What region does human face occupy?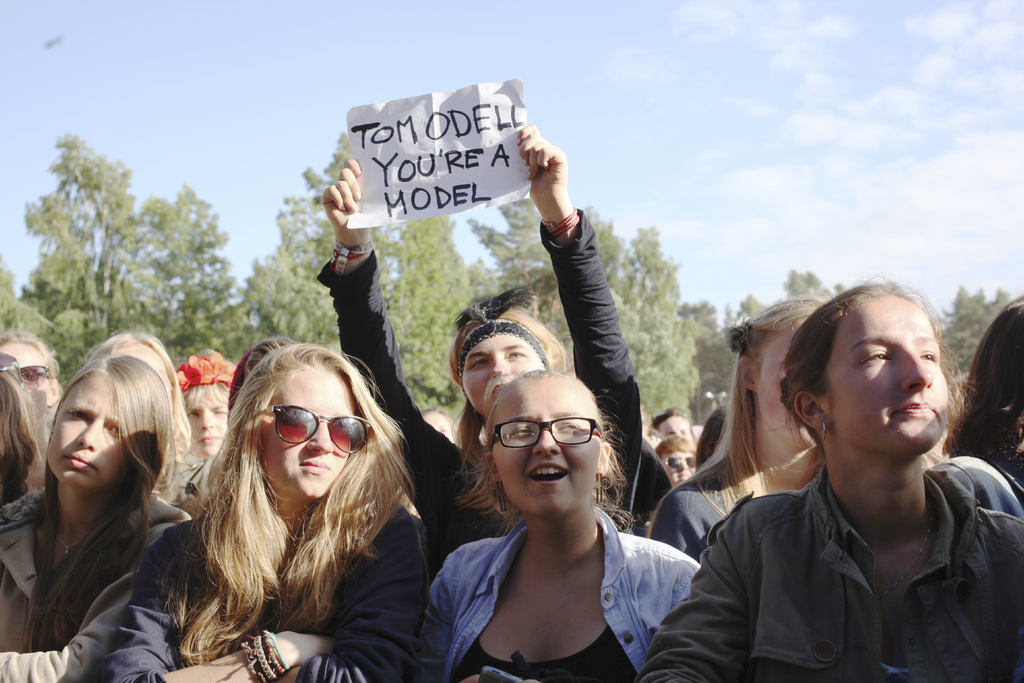
bbox=(118, 343, 171, 401).
